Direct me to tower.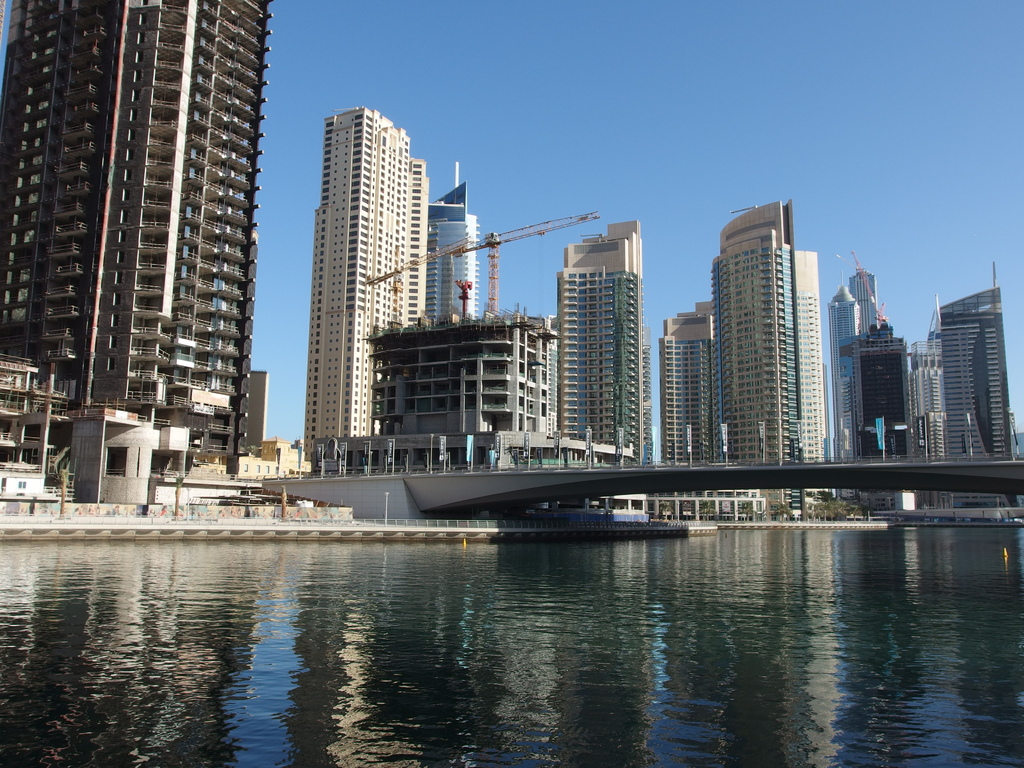
Direction: 423,161,483,324.
